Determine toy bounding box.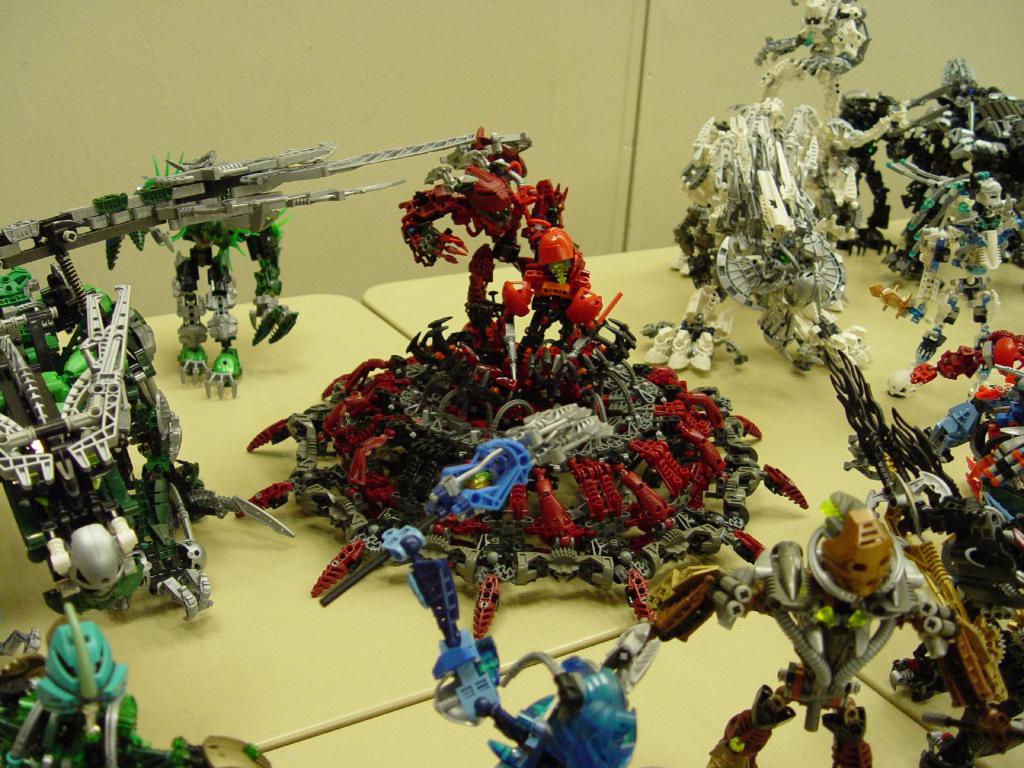
Determined: region(0, 138, 477, 408).
